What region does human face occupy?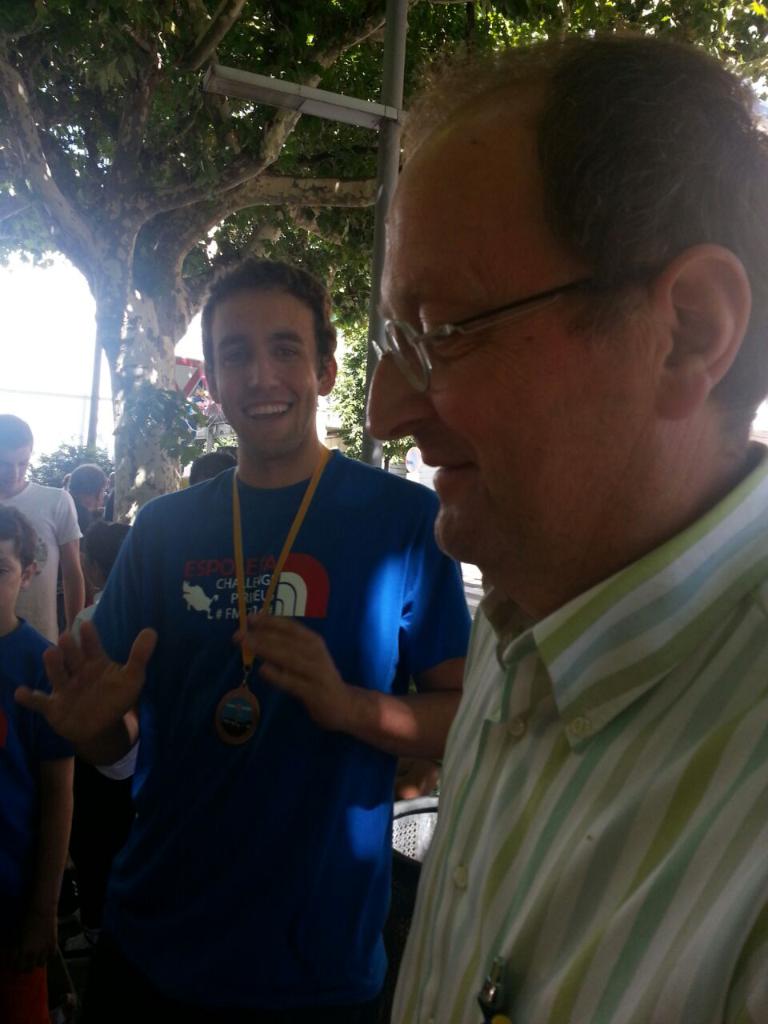
0,445,30,494.
